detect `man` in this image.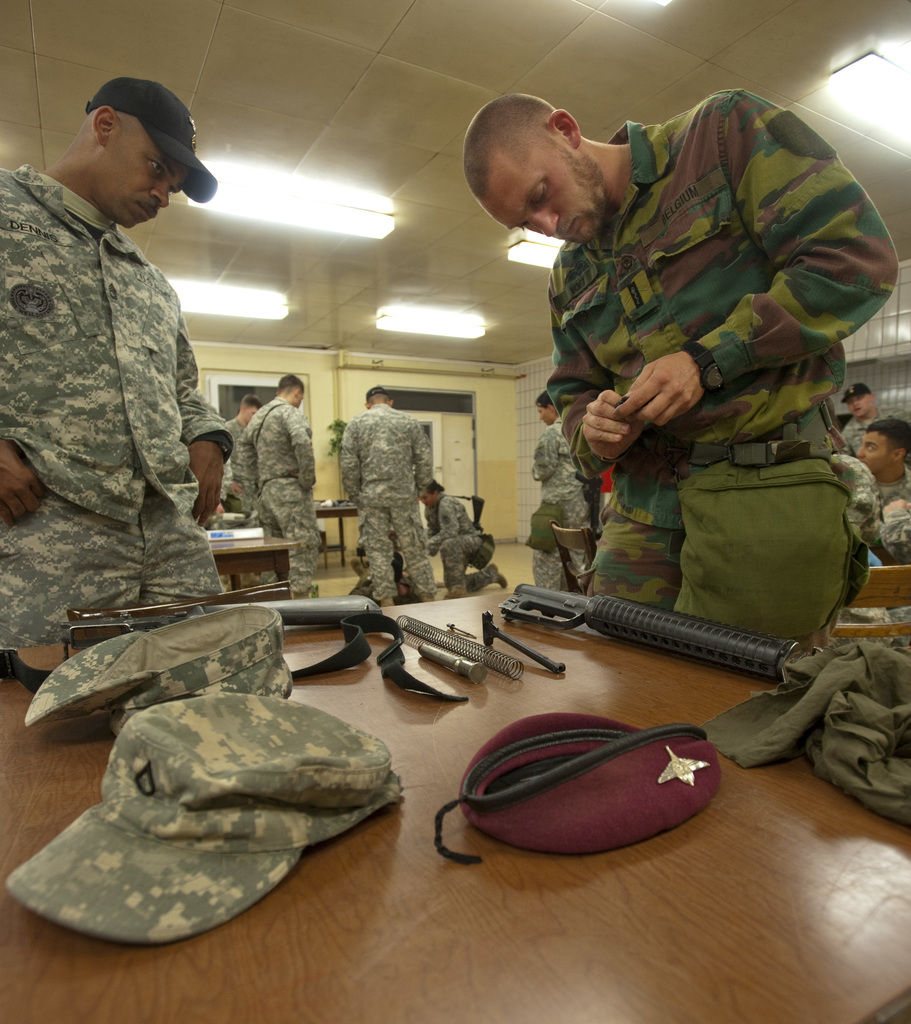
Detection: locate(337, 385, 432, 616).
